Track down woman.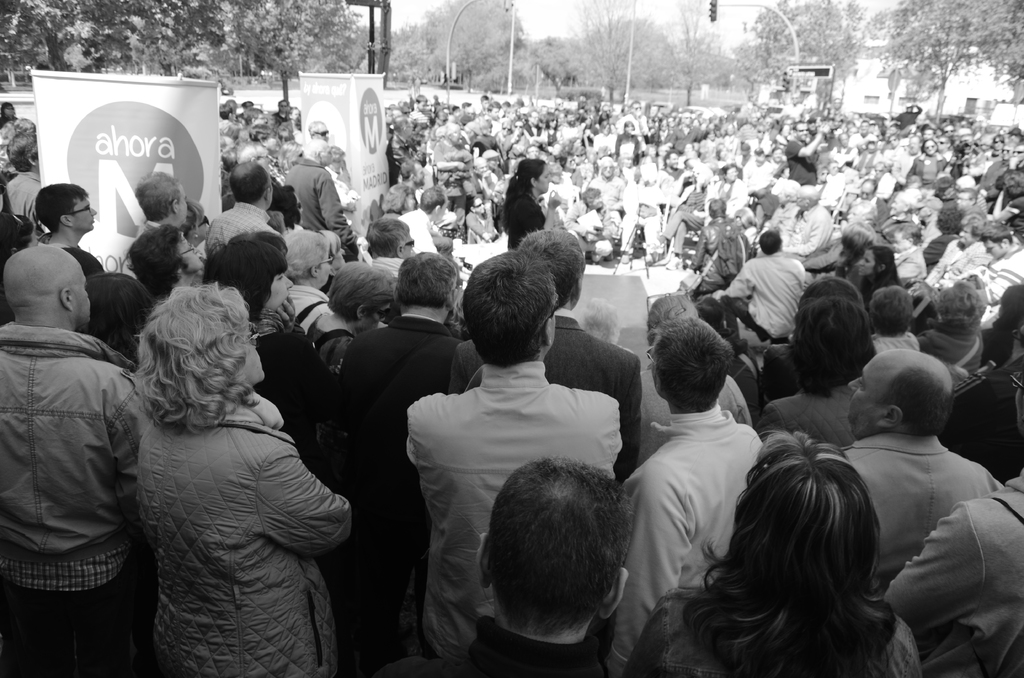
Tracked to 703/160/748/218.
